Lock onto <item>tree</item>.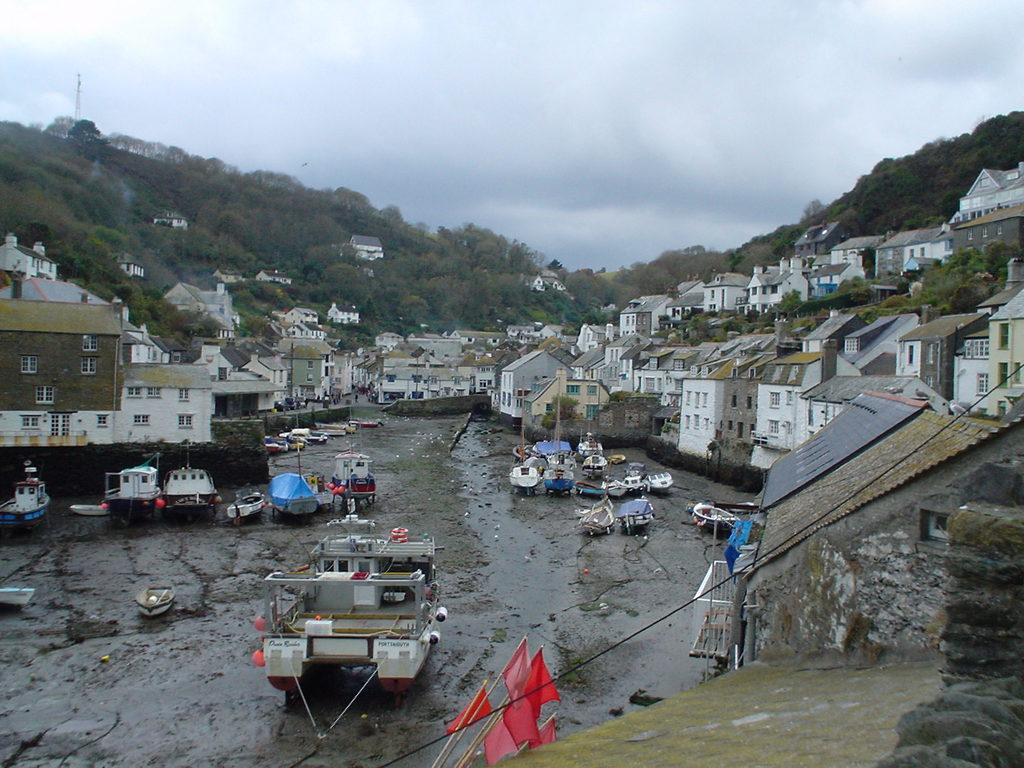
Locked: x1=31 y1=122 x2=46 y2=134.
